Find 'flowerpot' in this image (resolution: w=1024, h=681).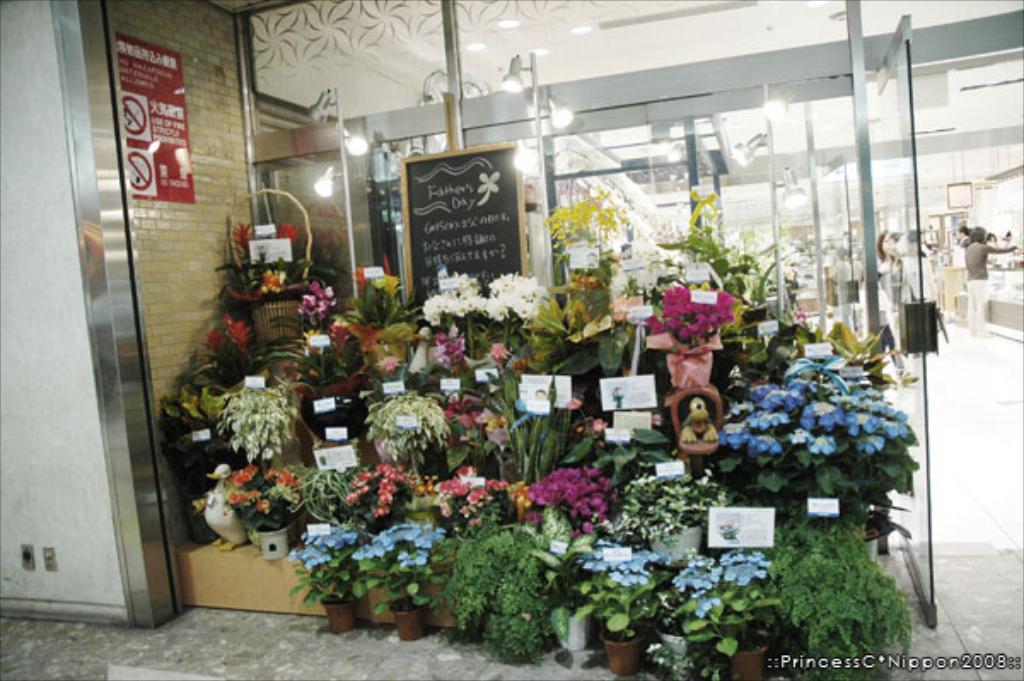
rect(650, 626, 683, 679).
